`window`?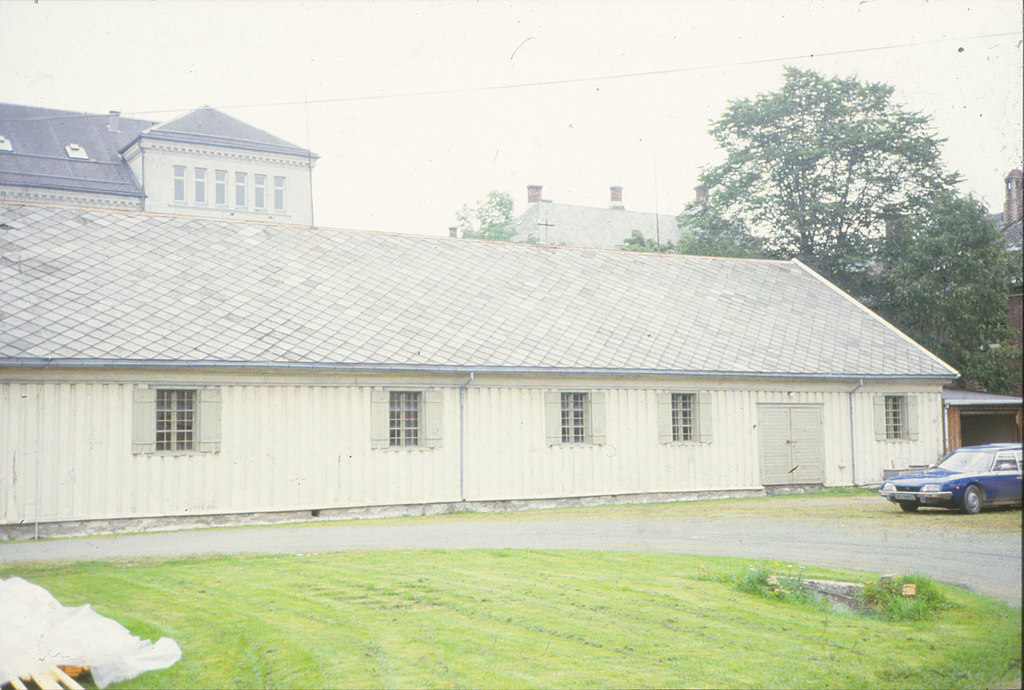
rect(251, 172, 267, 218)
